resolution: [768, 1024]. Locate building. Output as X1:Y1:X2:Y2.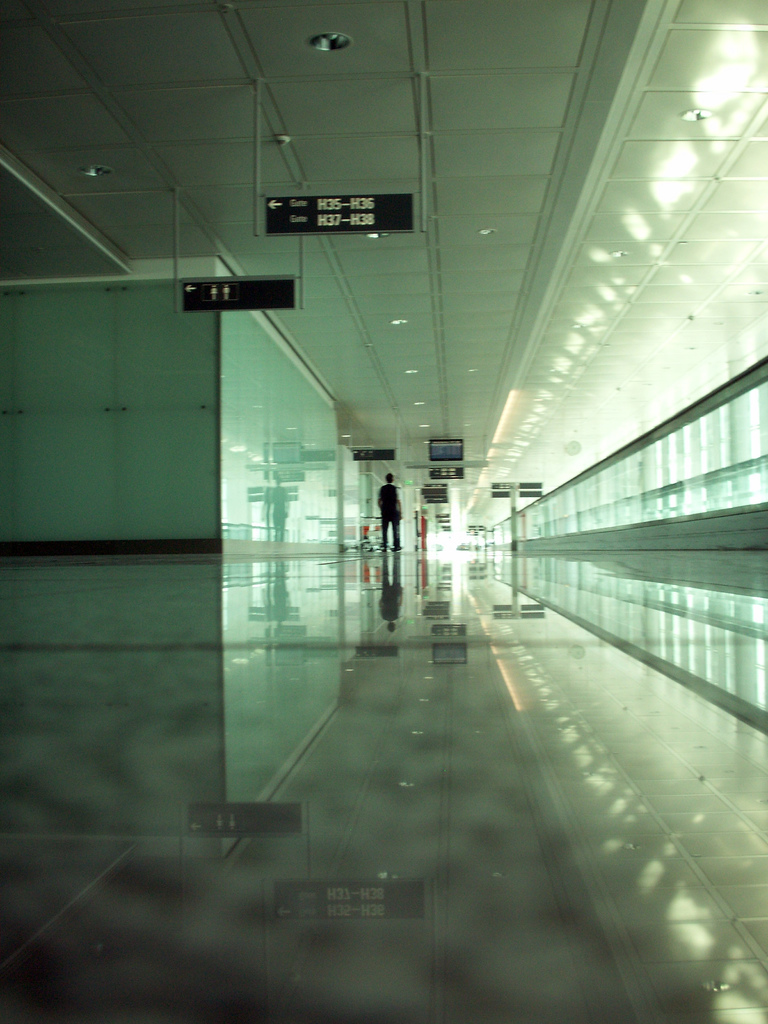
0:0:767:1023.
